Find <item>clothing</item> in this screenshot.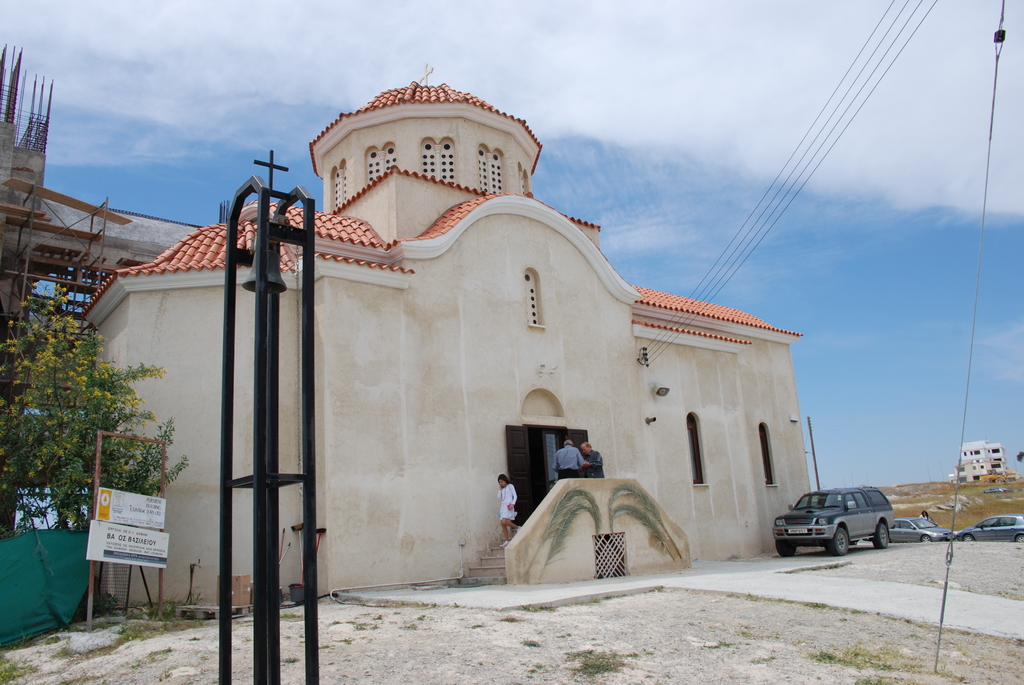
The bounding box for <item>clothing</item> is crop(574, 454, 603, 478).
